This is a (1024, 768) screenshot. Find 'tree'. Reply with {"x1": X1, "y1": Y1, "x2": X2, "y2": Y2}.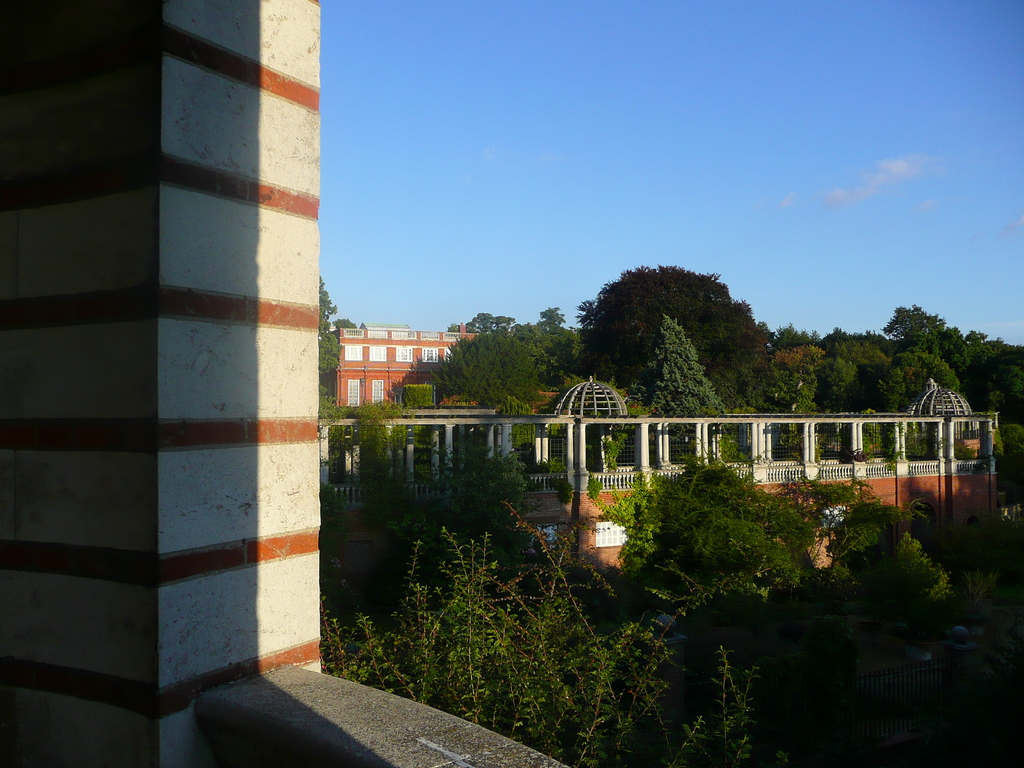
{"x1": 990, "y1": 419, "x2": 1023, "y2": 497}.
